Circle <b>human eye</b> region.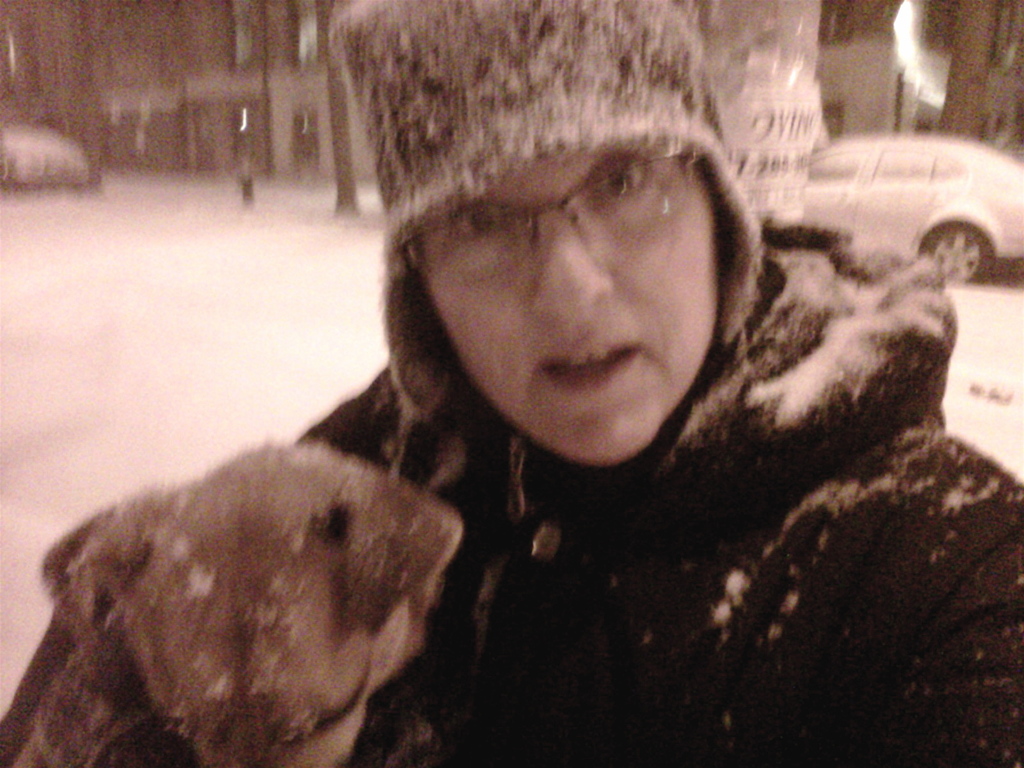
Region: x1=584, y1=148, x2=669, y2=214.
